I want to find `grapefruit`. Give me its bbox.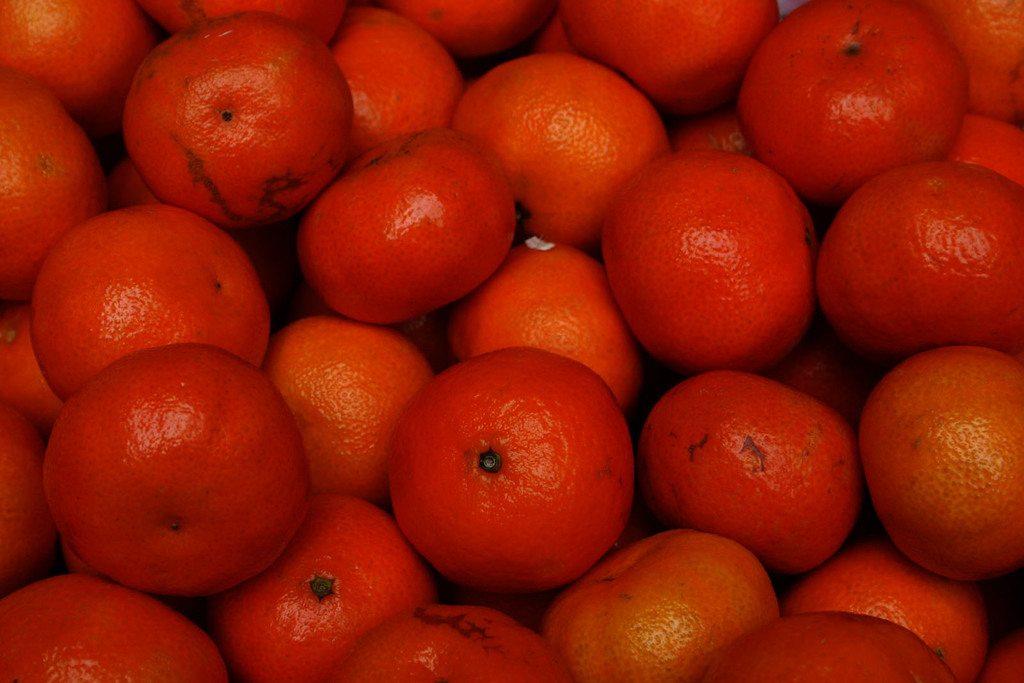
bbox=(382, 340, 636, 599).
